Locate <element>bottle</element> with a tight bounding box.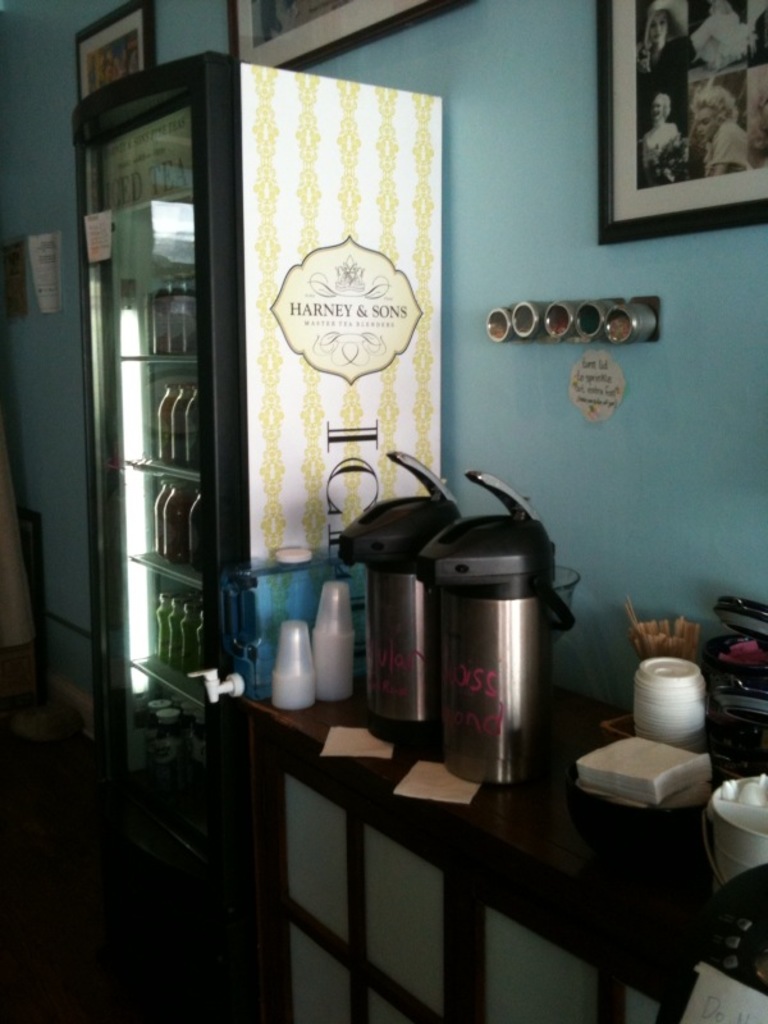
{"left": 157, "top": 489, "right": 189, "bottom": 562}.
